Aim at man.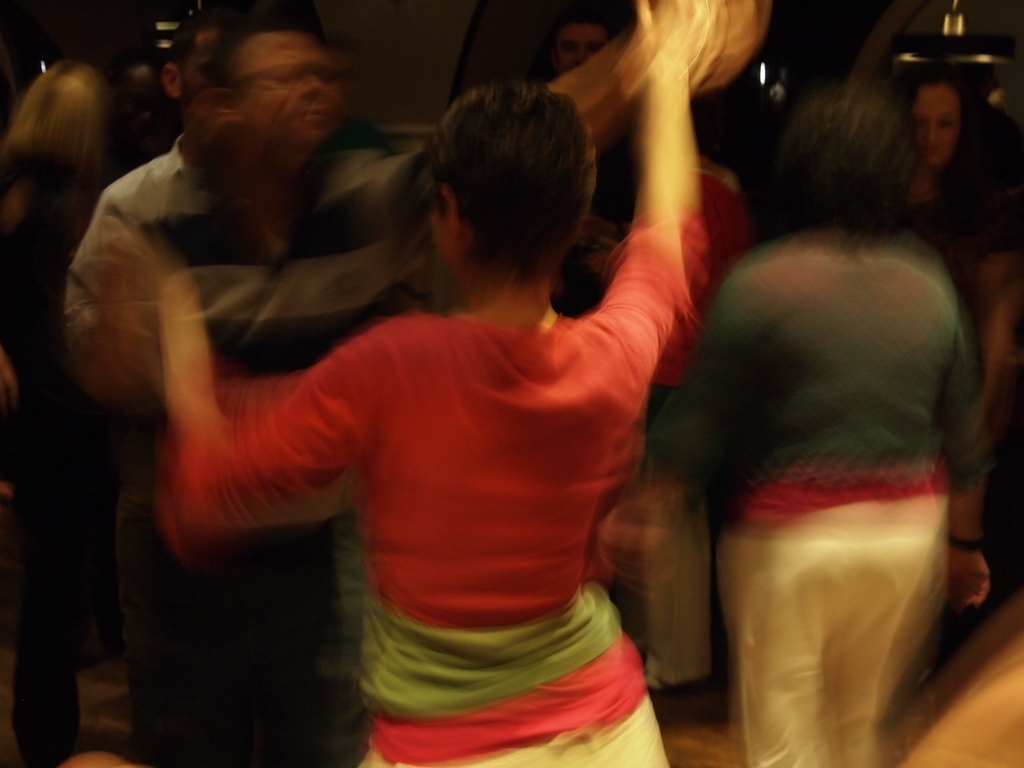
Aimed at {"left": 70, "top": 29, "right": 819, "bottom": 767}.
